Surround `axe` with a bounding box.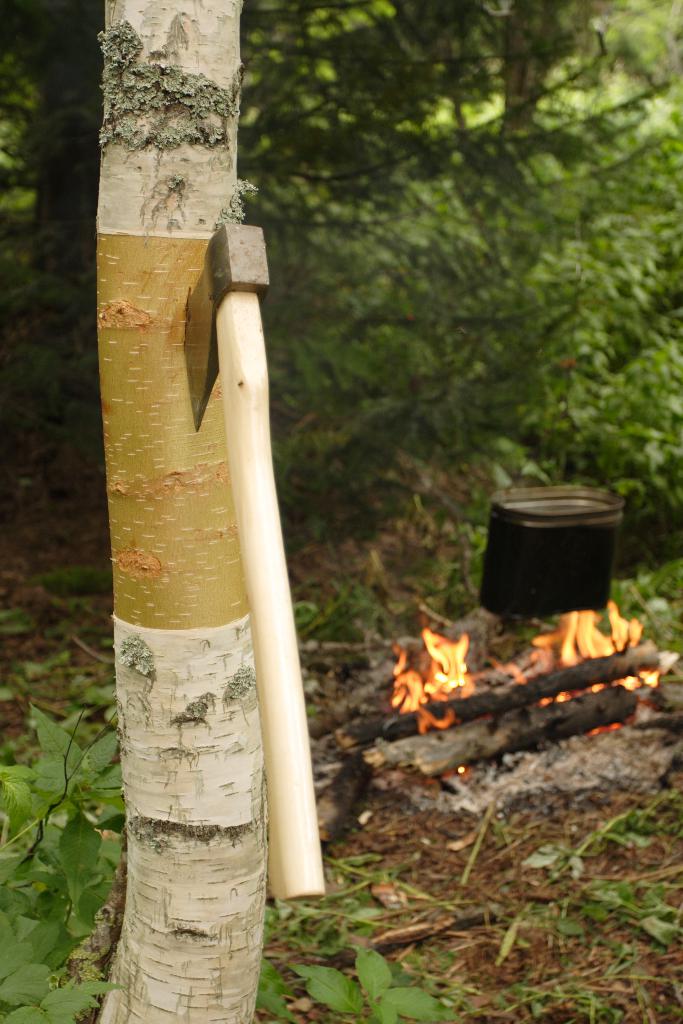
bbox=(177, 215, 332, 906).
